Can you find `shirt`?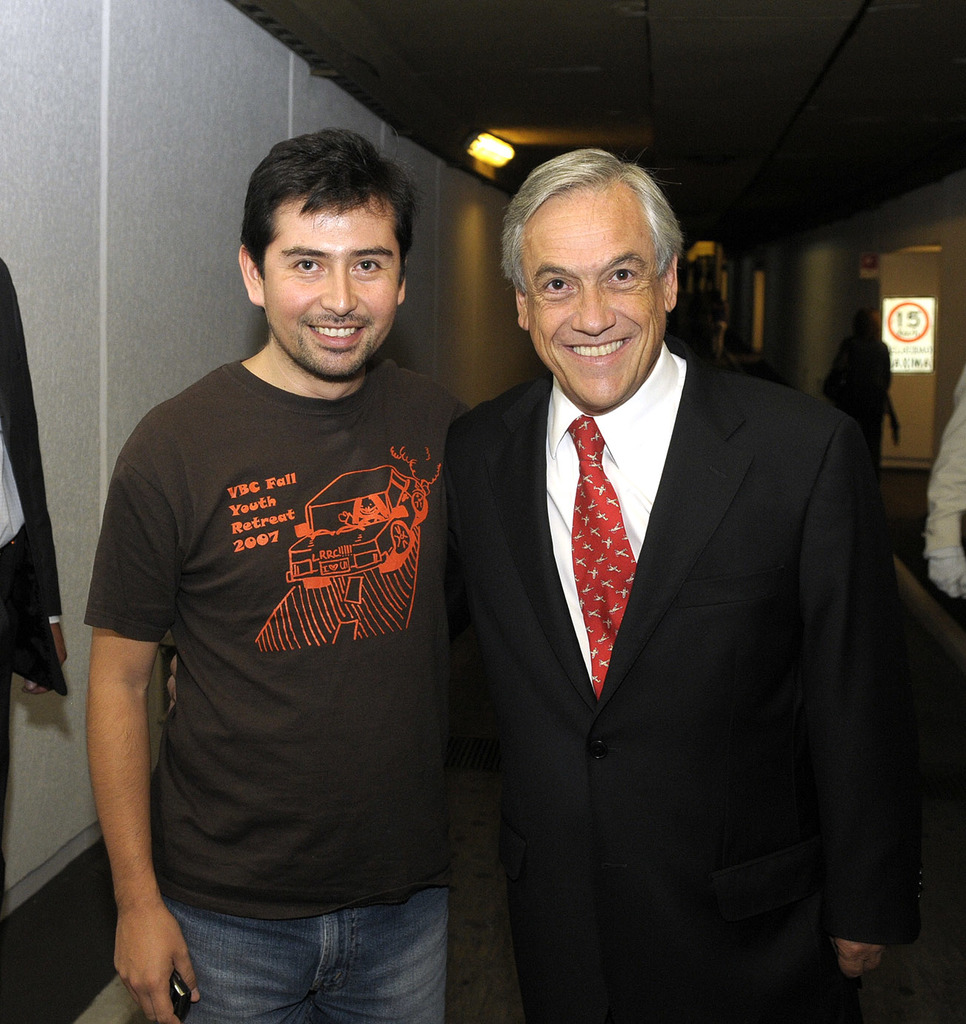
Yes, bounding box: bbox=(550, 336, 684, 674).
